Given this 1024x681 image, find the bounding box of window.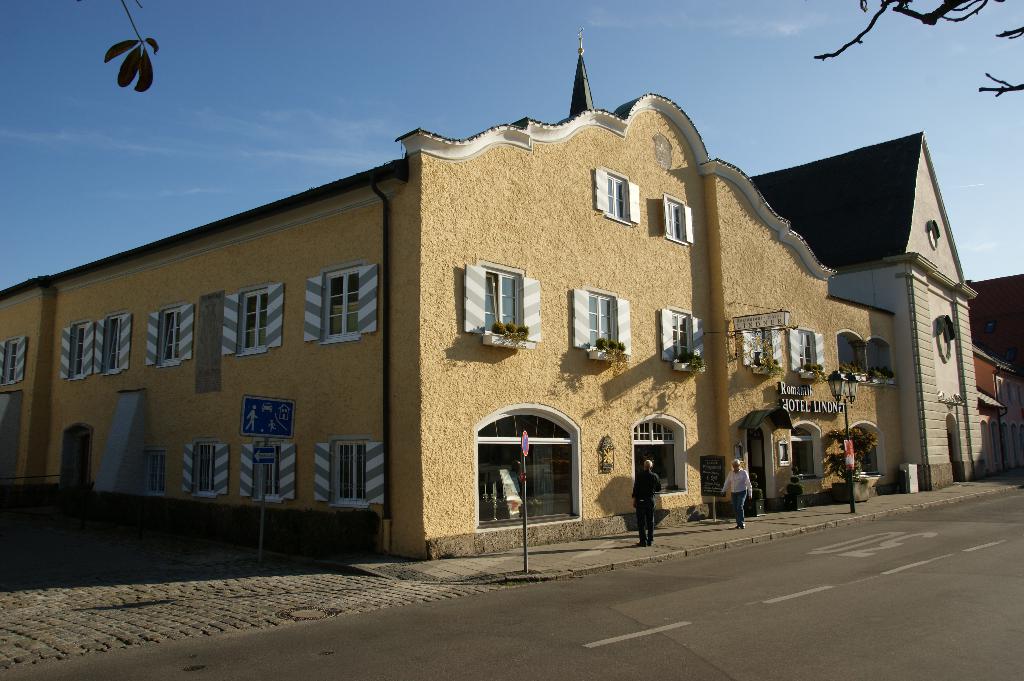
x1=143, y1=305, x2=197, y2=373.
